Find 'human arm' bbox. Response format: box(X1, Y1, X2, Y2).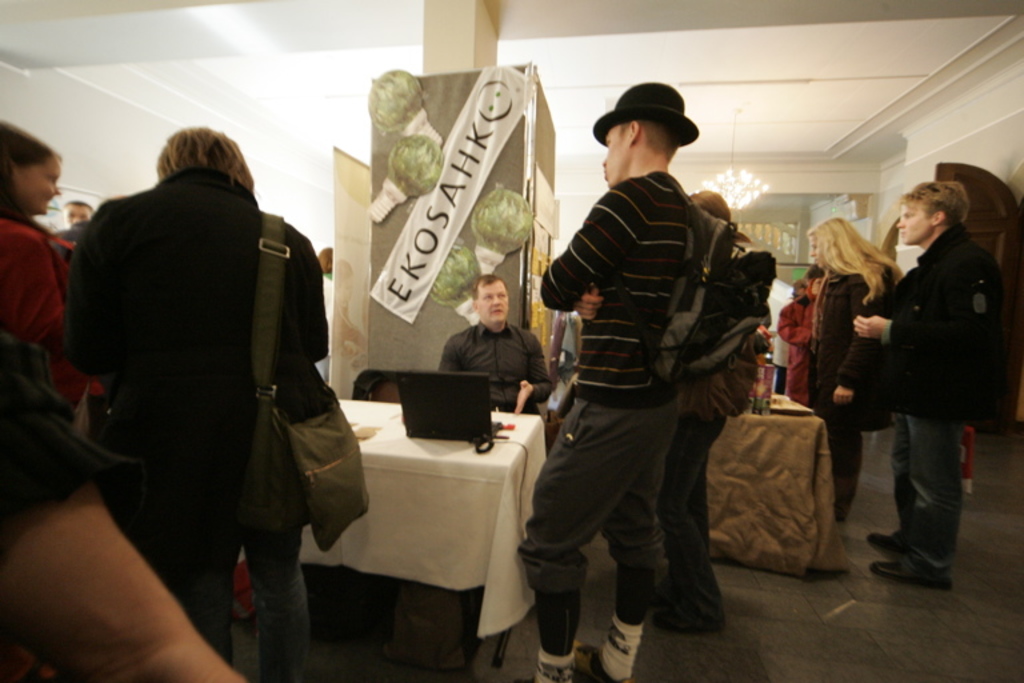
box(281, 224, 345, 420).
